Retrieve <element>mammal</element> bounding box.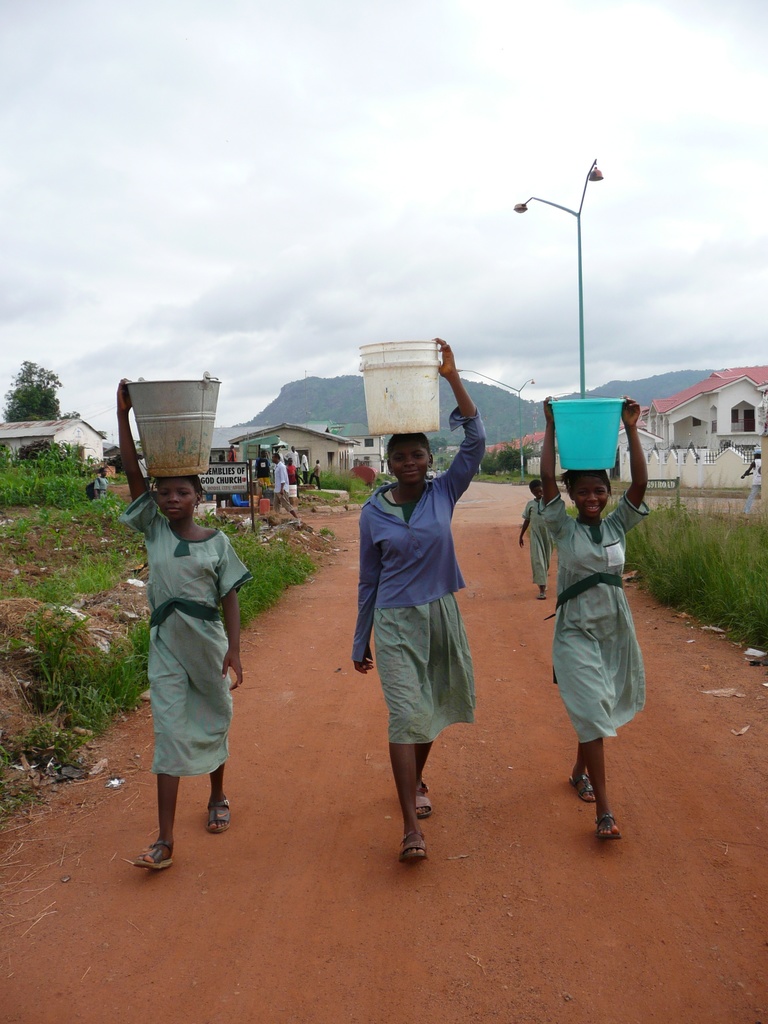
Bounding box: locate(227, 444, 239, 465).
